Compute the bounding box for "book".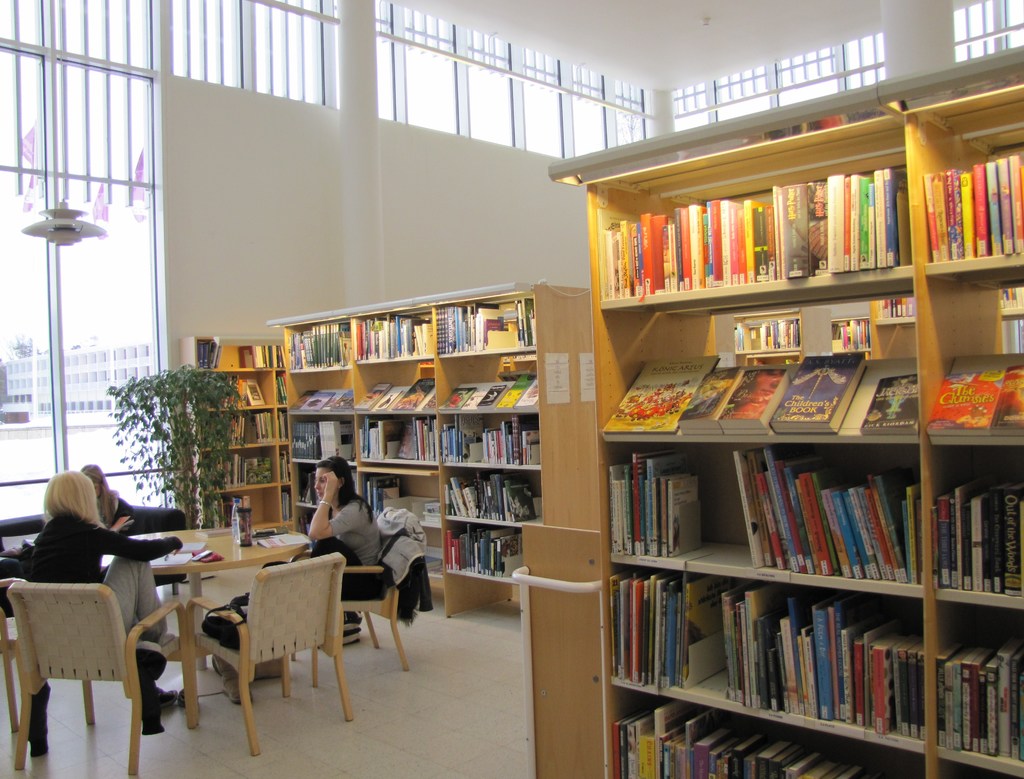
{"left": 678, "top": 364, "right": 742, "bottom": 425}.
